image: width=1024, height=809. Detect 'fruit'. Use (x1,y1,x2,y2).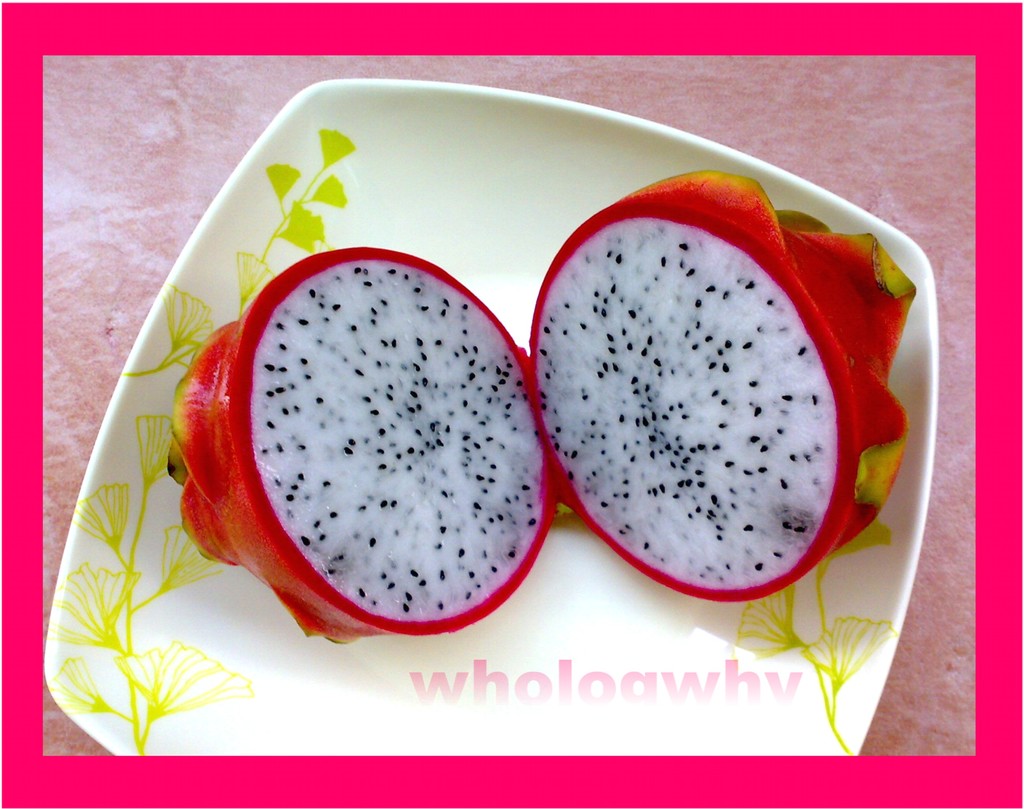
(531,174,902,610).
